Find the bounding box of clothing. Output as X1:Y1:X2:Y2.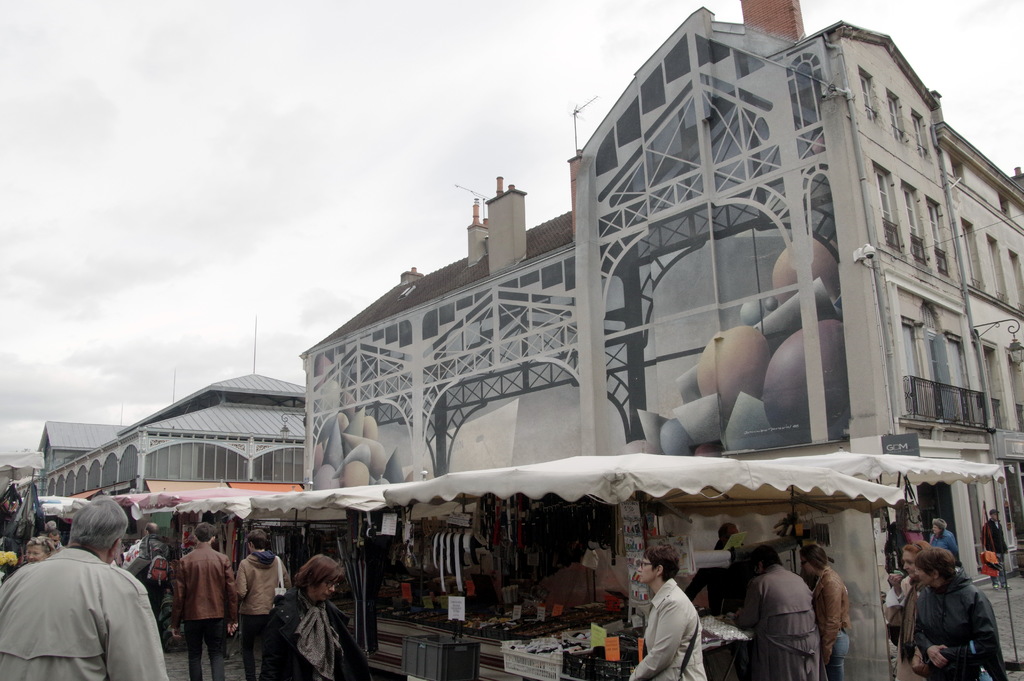
804:569:851:680.
